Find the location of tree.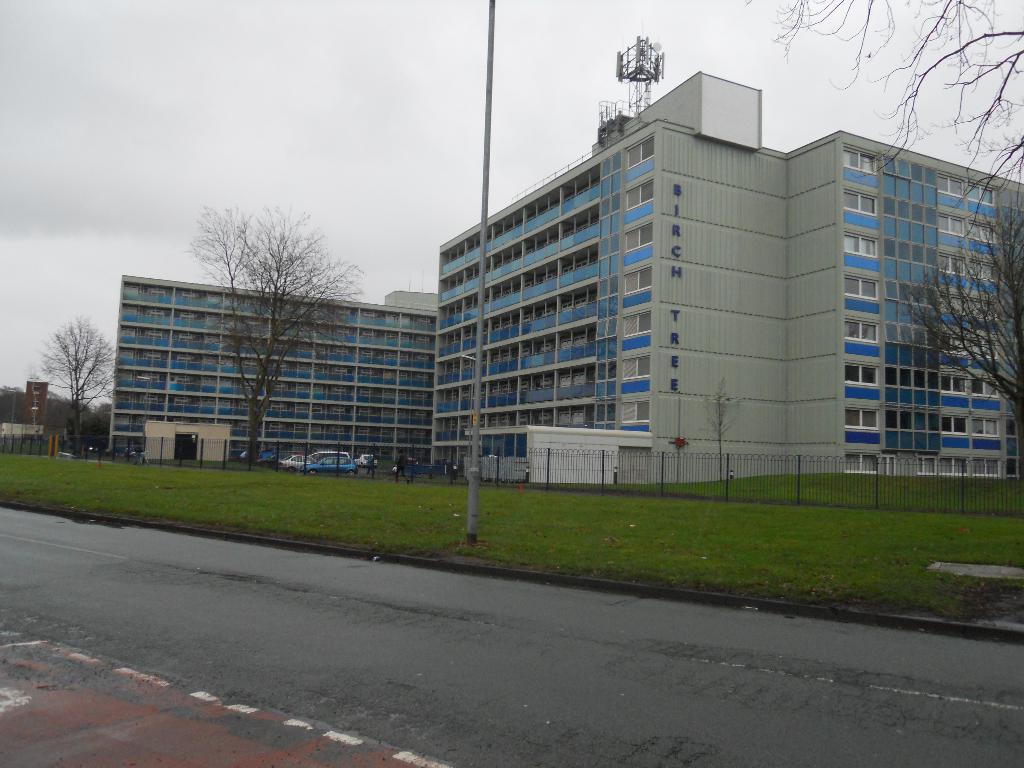
Location: box=[900, 204, 1023, 444].
